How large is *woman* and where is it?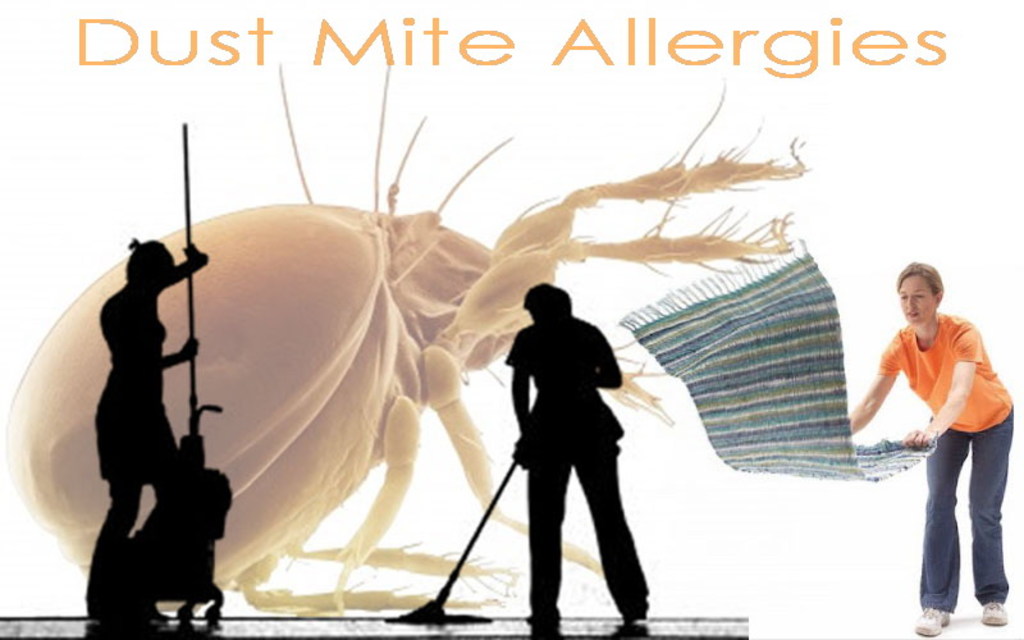
Bounding box: 861/250/1015/622.
